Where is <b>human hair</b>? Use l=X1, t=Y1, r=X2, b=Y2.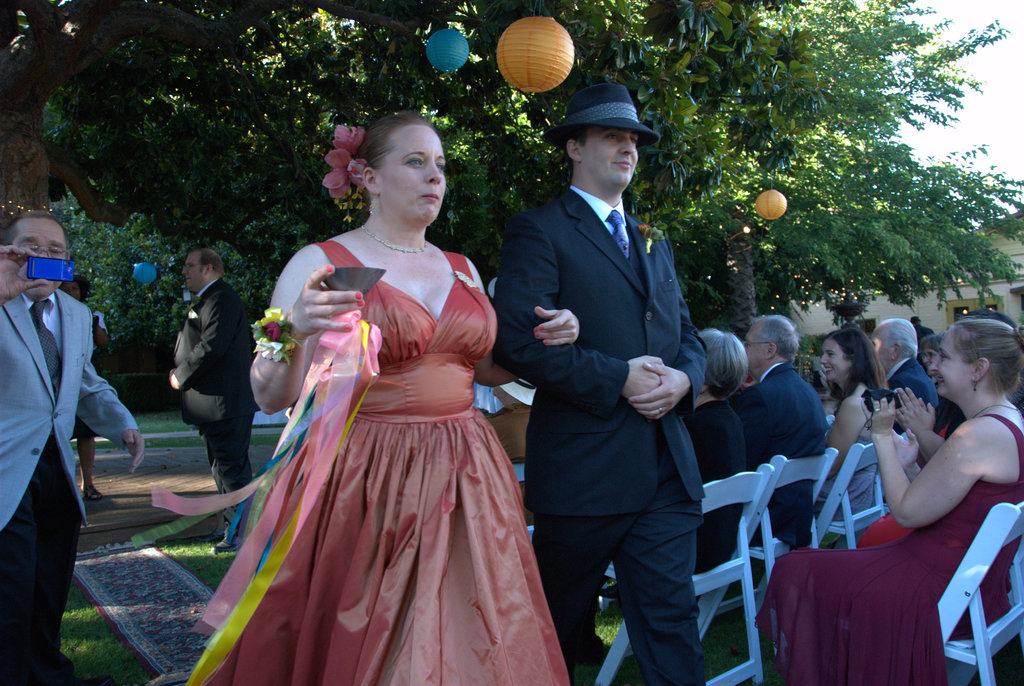
l=824, t=325, r=891, b=422.
